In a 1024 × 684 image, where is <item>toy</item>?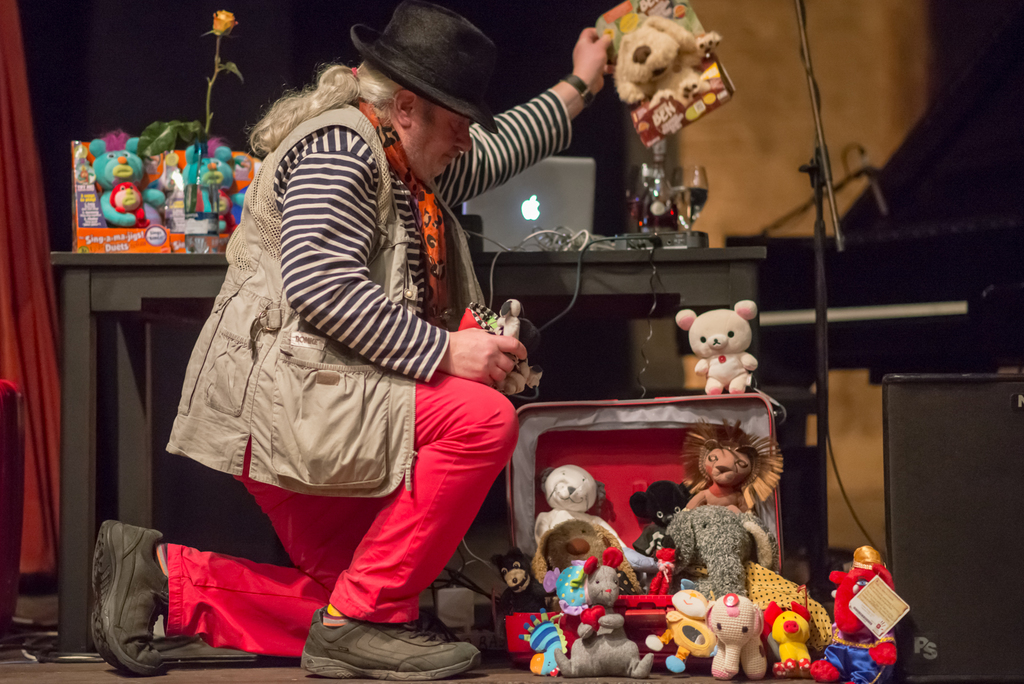
x1=535, y1=464, x2=660, y2=571.
